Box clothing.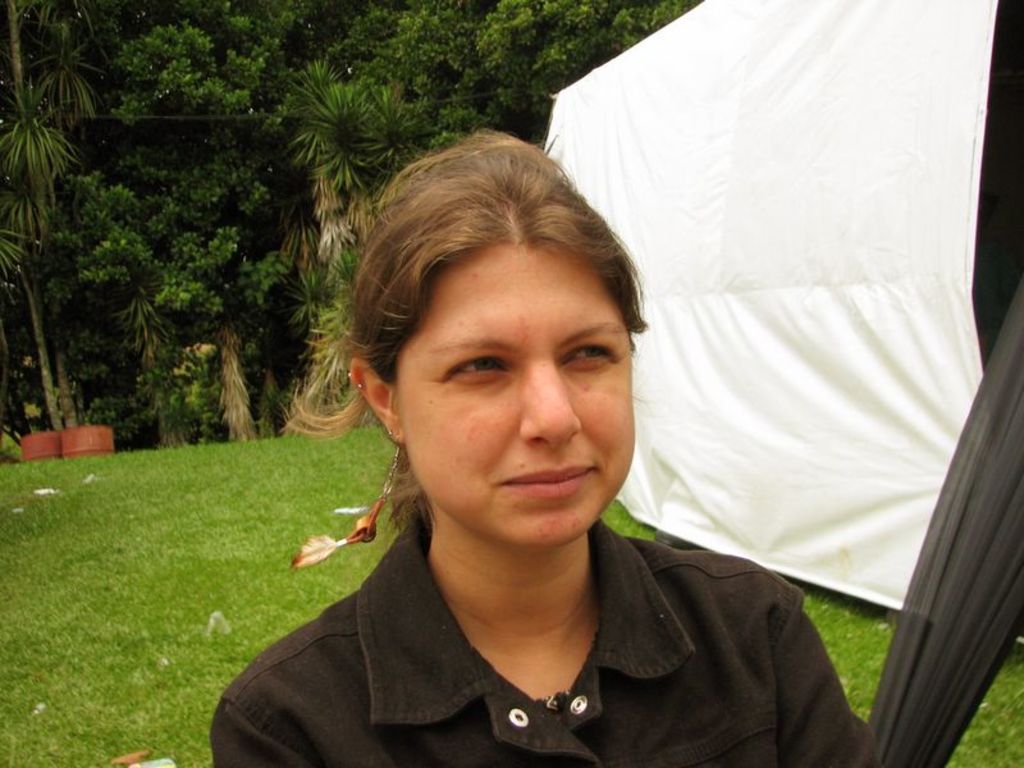
x1=206, y1=507, x2=886, y2=767.
